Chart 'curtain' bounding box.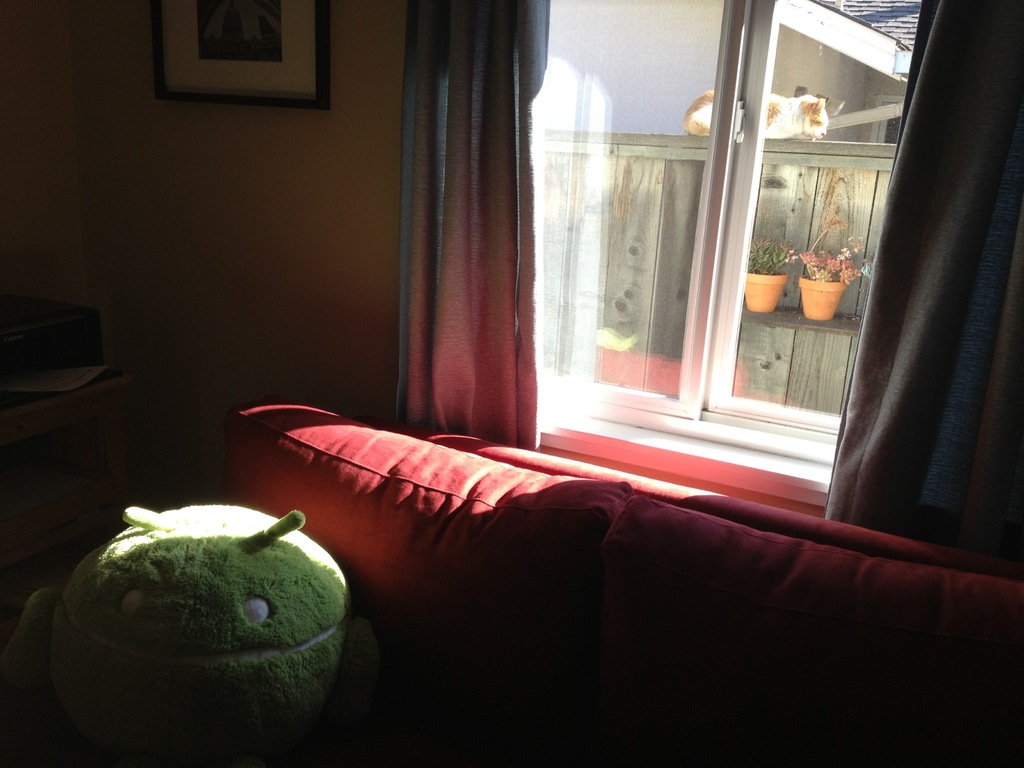
Charted: pyautogui.locateOnScreen(394, 0, 549, 418).
